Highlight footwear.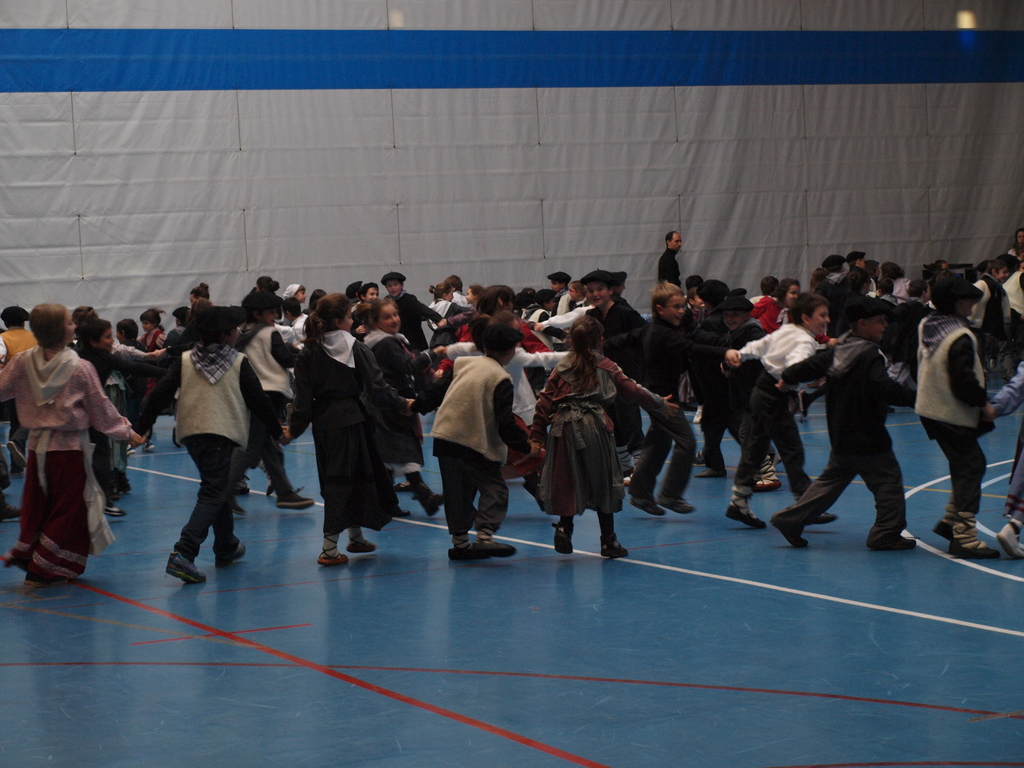
Highlighted region: box=[27, 566, 65, 585].
